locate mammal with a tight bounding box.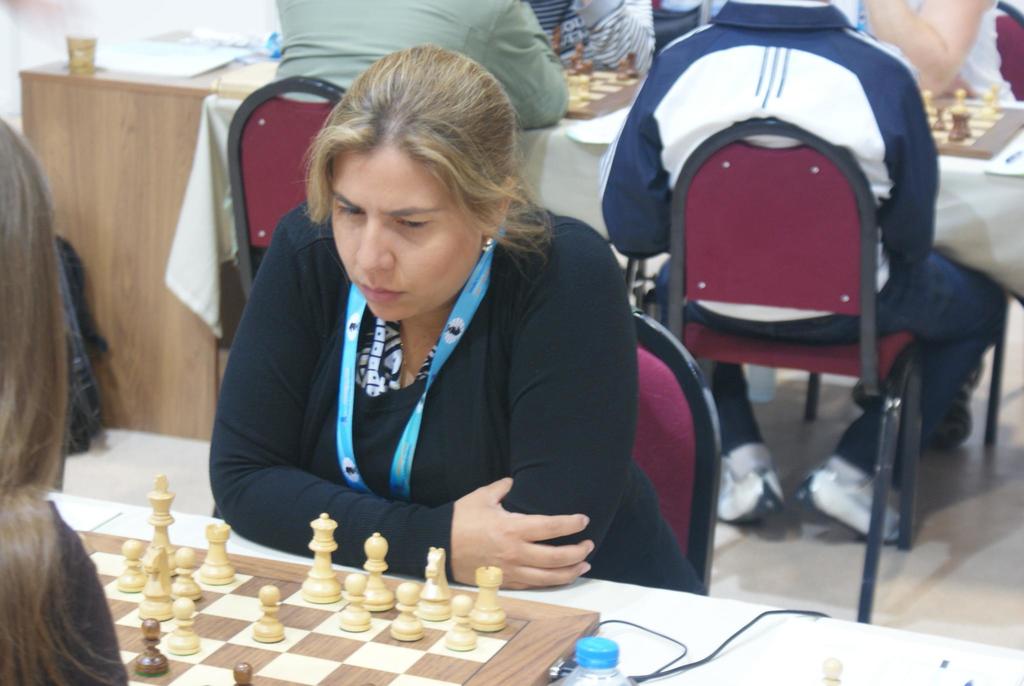
{"left": 824, "top": 0, "right": 1023, "bottom": 448}.
